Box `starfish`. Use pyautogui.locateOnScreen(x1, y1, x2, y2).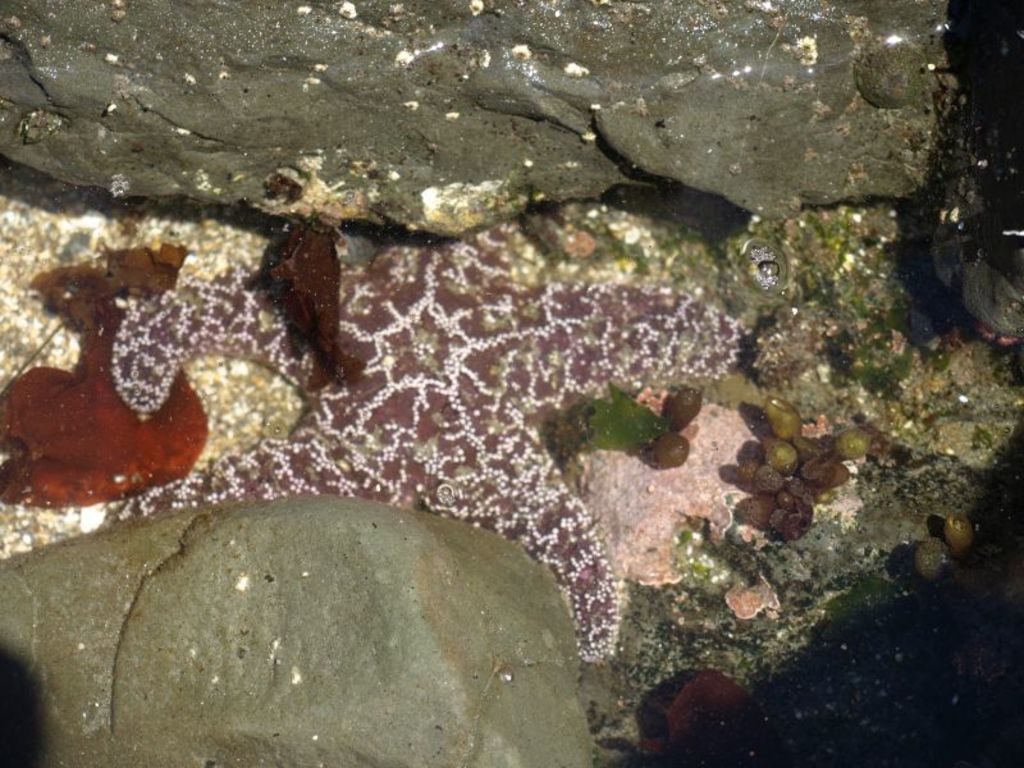
pyautogui.locateOnScreen(109, 219, 744, 658).
